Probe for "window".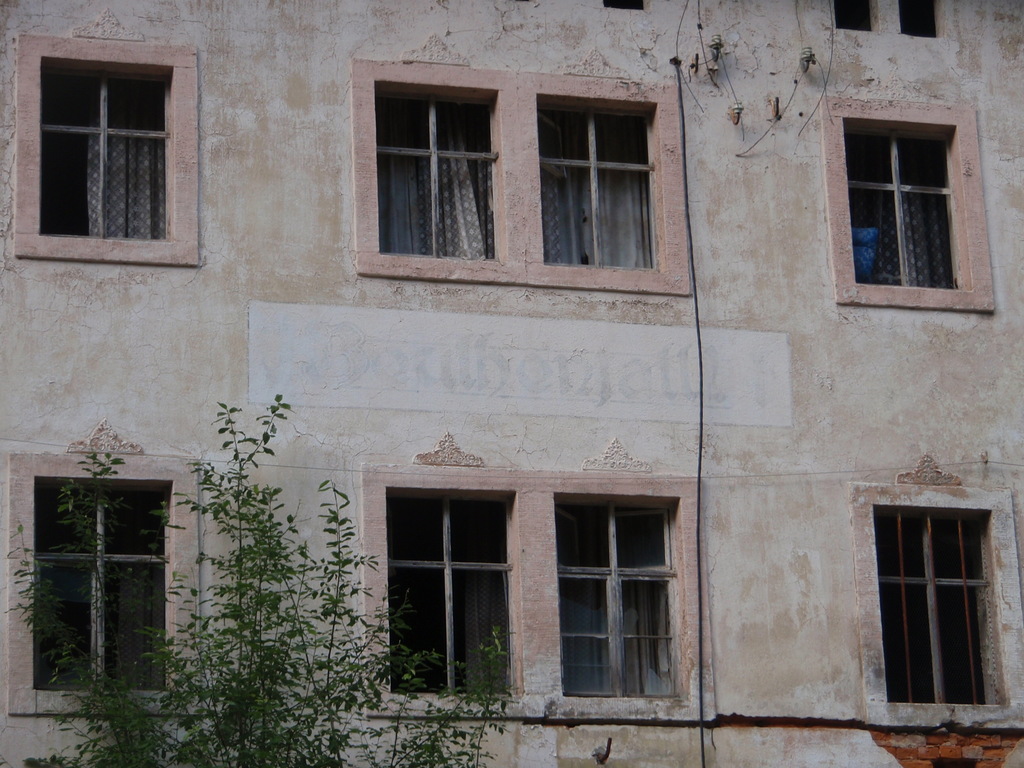
Probe result: locate(552, 476, 700, 712).
